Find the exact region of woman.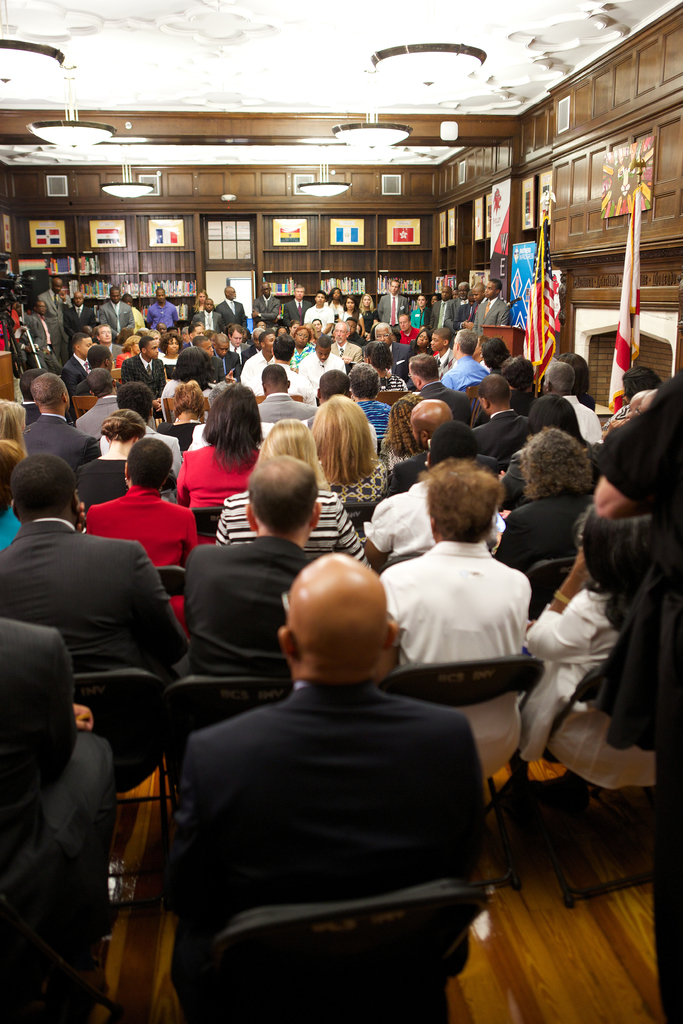
Exact region: left=0, top=401, right=28, bottom=451.
